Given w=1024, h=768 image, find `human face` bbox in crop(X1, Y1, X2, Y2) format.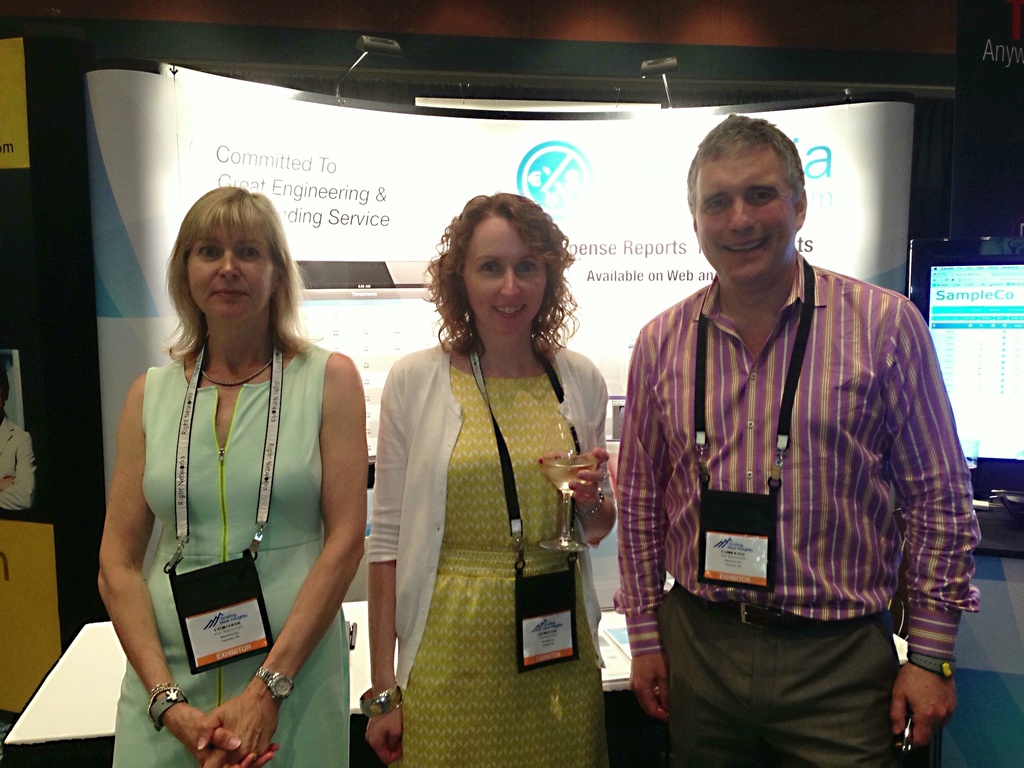
crop(453, 202, 555, 343).
